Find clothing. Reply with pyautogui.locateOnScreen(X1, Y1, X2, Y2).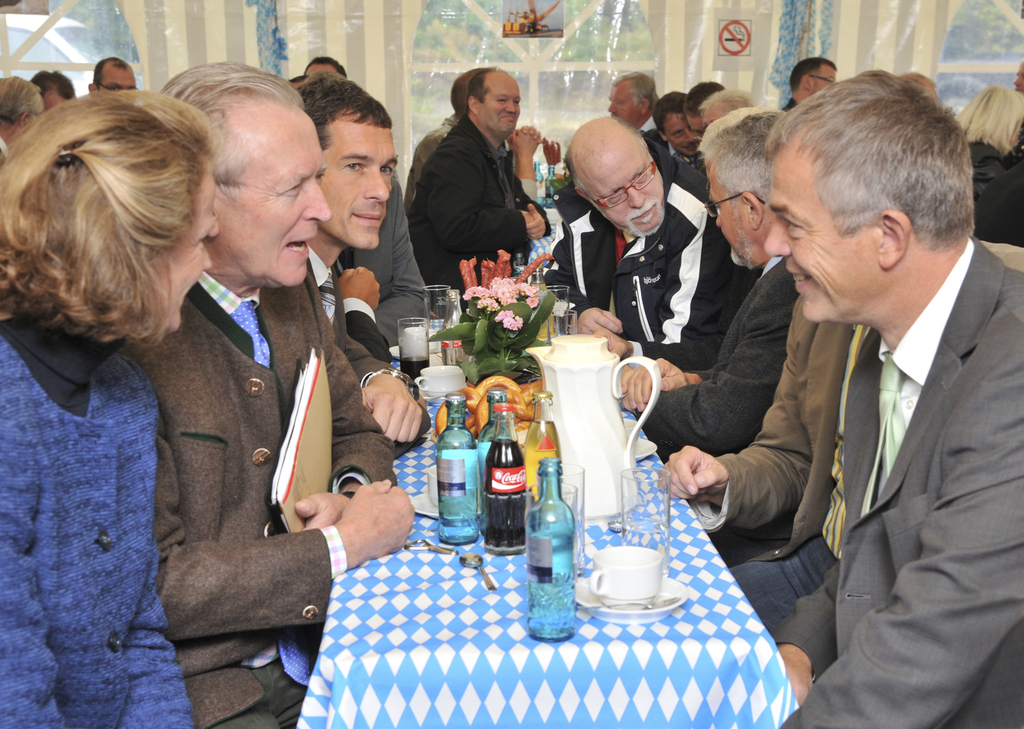
pyautogui.locateOnScreen(406, 108, 551, 317).
